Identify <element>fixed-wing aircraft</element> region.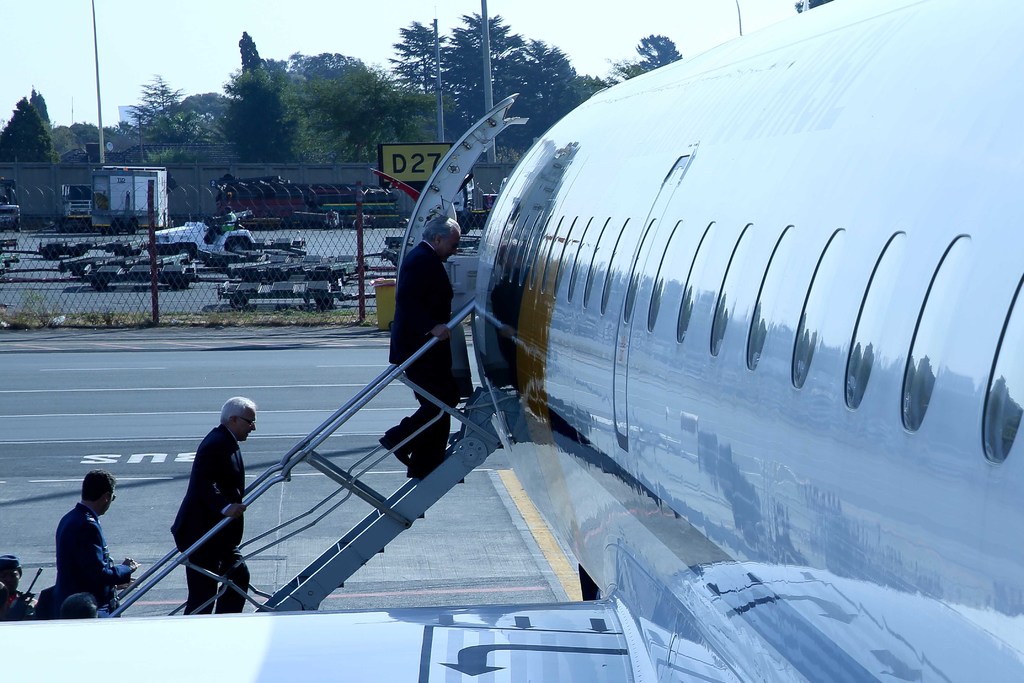
Region: {"left": 1, "top": 0, "right": 1023, "bottom": 682}.
